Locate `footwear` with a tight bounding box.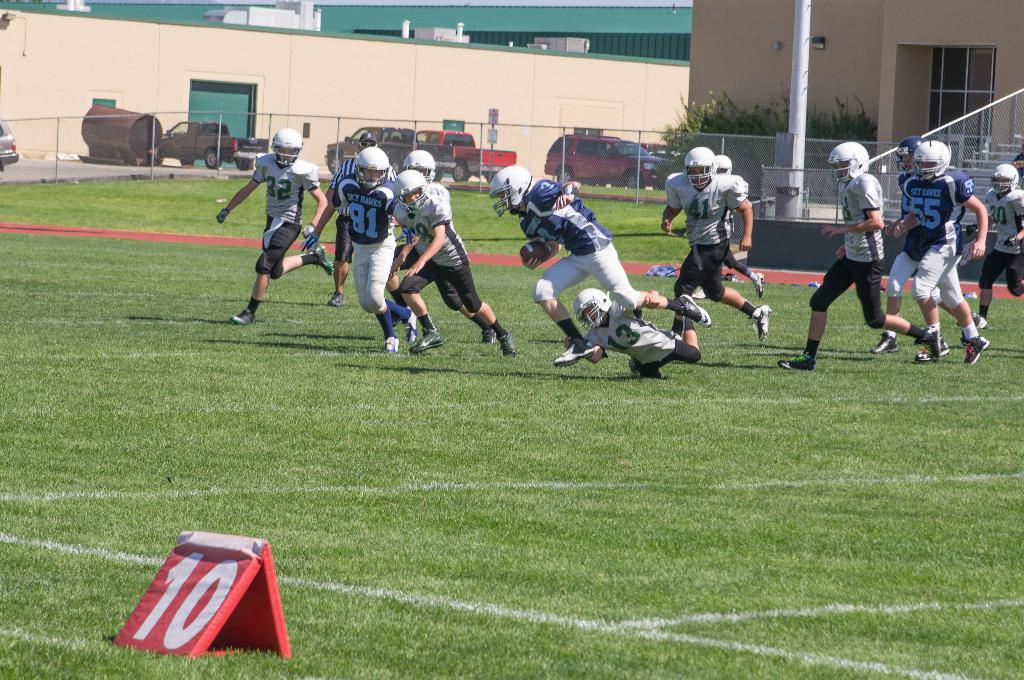
crop(408, 327, 444, 354).
